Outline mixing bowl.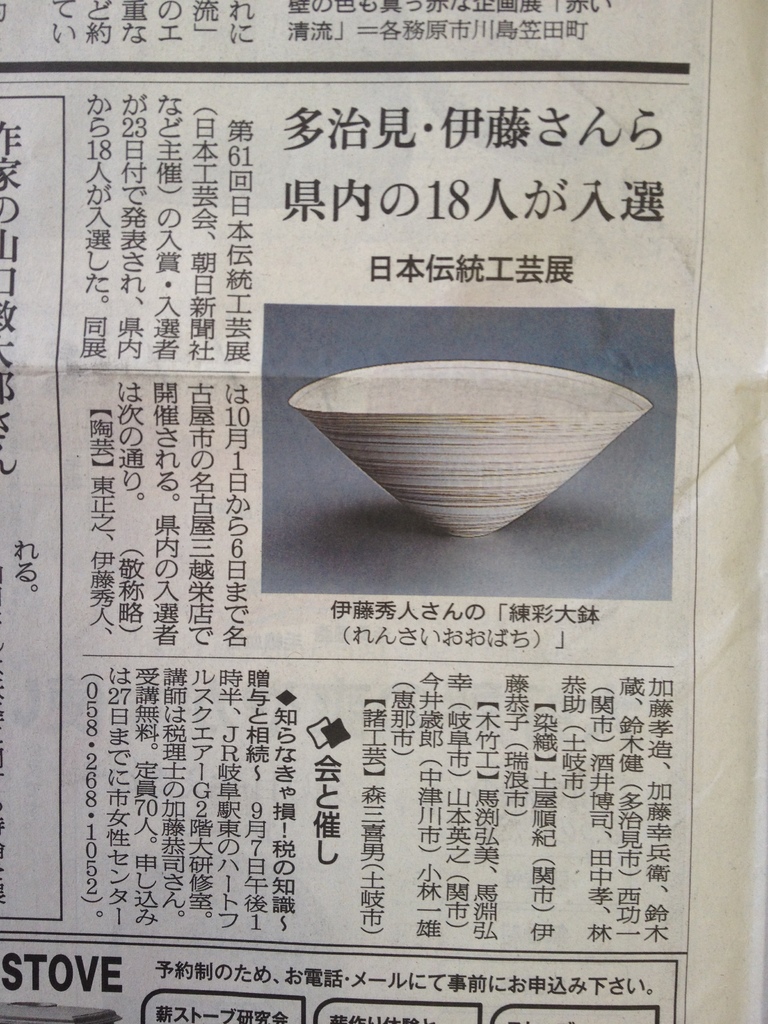
Outline: [left=273, top=340, right=650, bottom=532].
